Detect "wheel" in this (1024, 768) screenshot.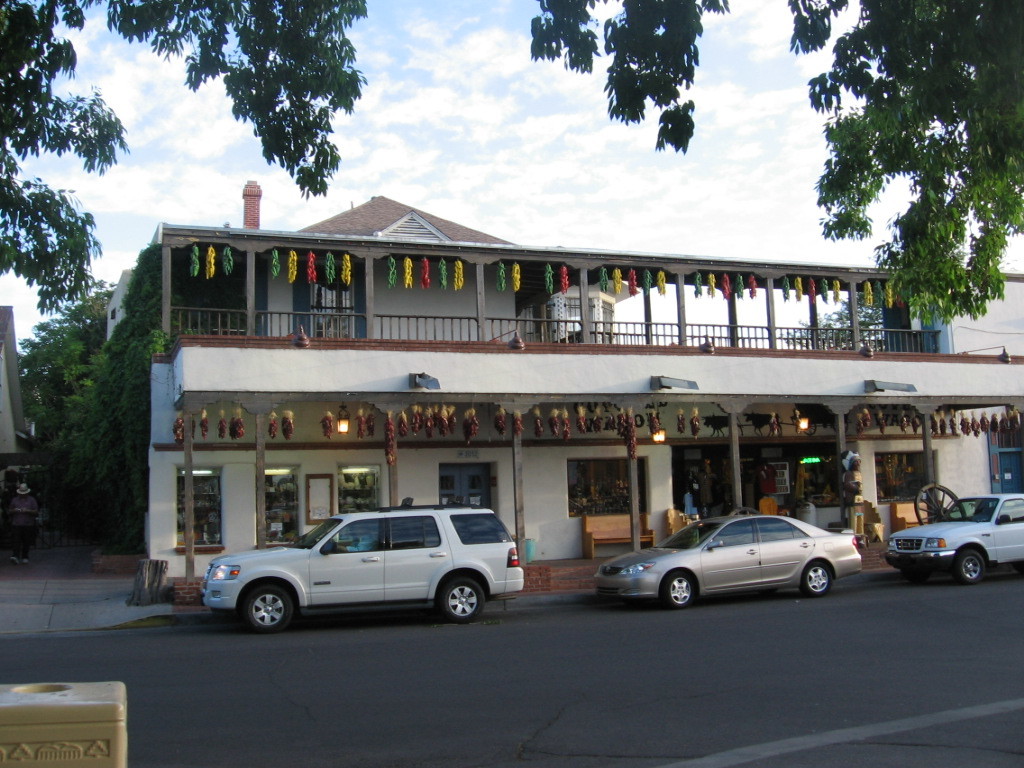
Detection: pyautogui.locateOnScreen(800, 559, 833, 594).
